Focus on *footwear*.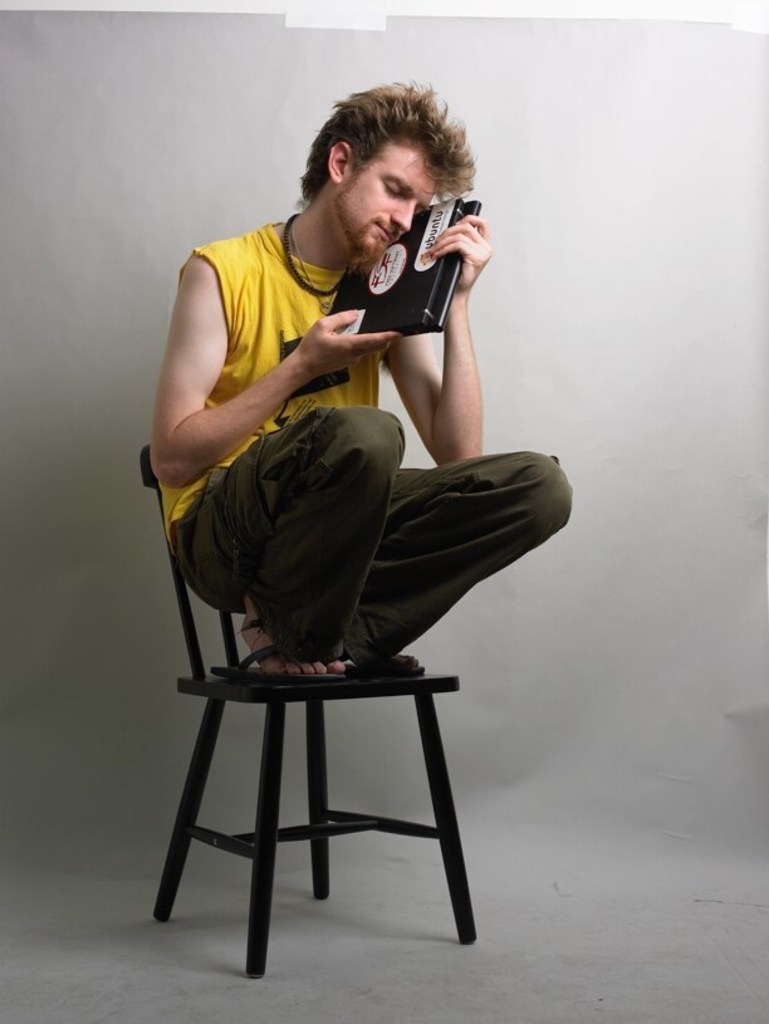
Focused at [366,650,430,676].
